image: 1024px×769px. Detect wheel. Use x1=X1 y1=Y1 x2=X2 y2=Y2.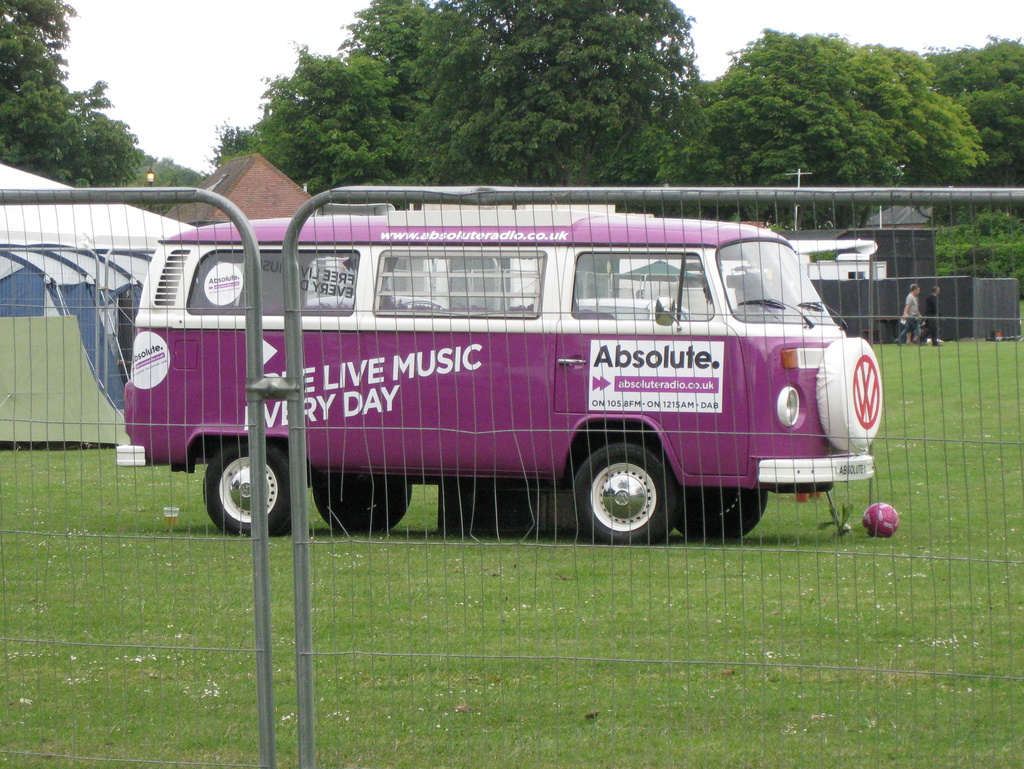
x1=202 y1=440 x2=294 y2=535.
